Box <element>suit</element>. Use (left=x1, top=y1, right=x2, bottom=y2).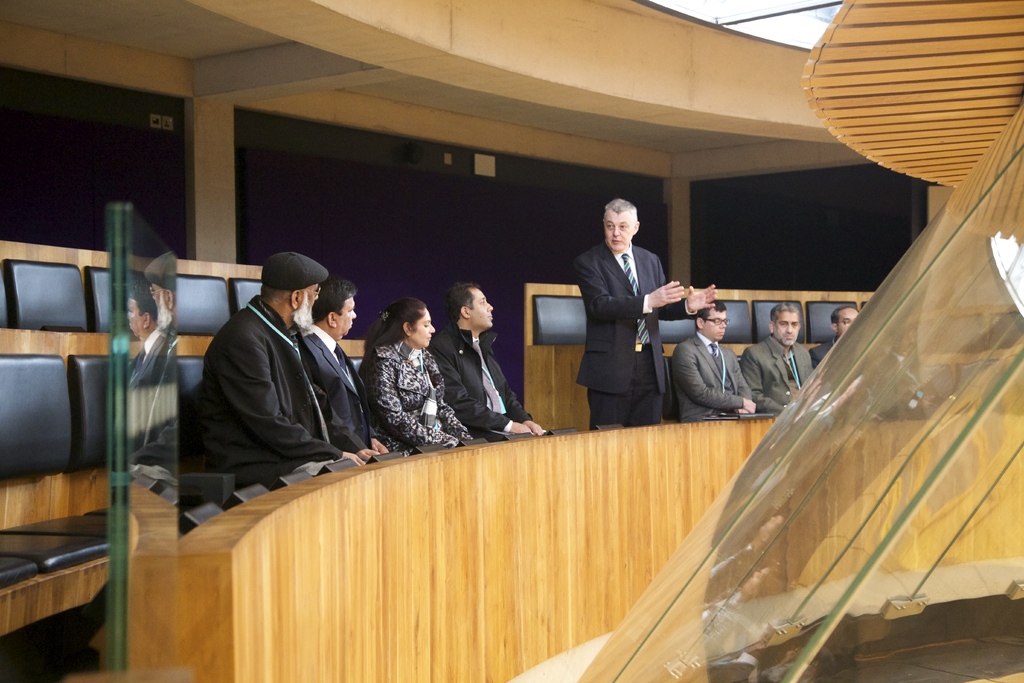
(left=735, top=333, right=820, bottom=416).
